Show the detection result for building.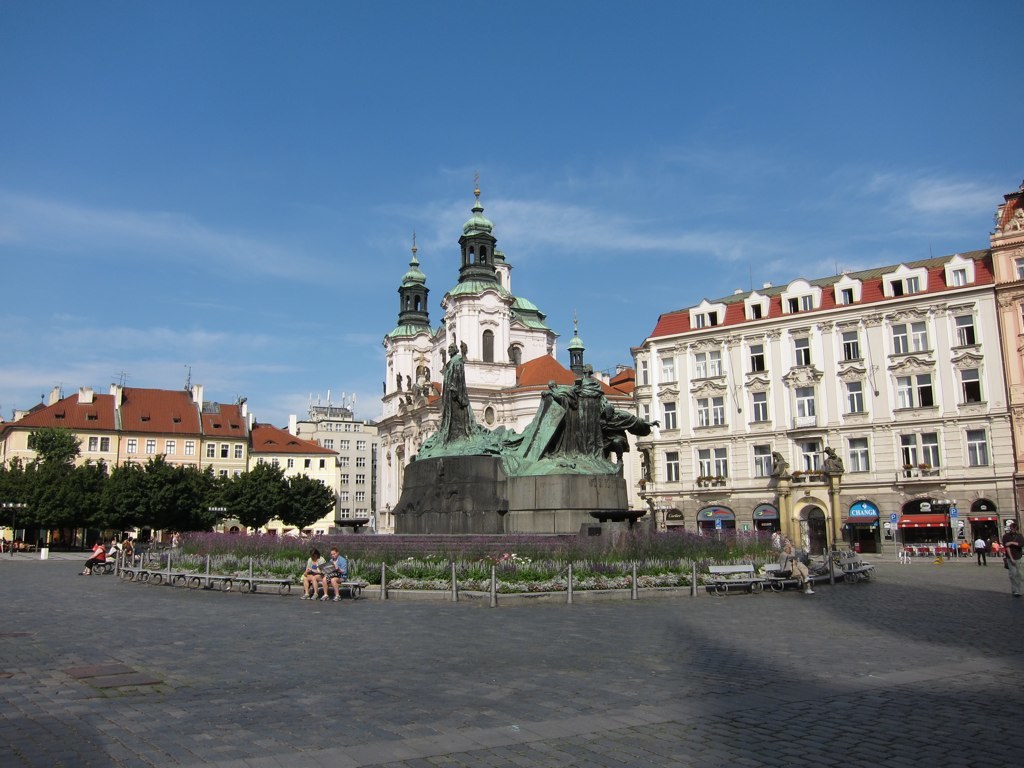
x1=629, y1=184, x2=1023, y2=532.
